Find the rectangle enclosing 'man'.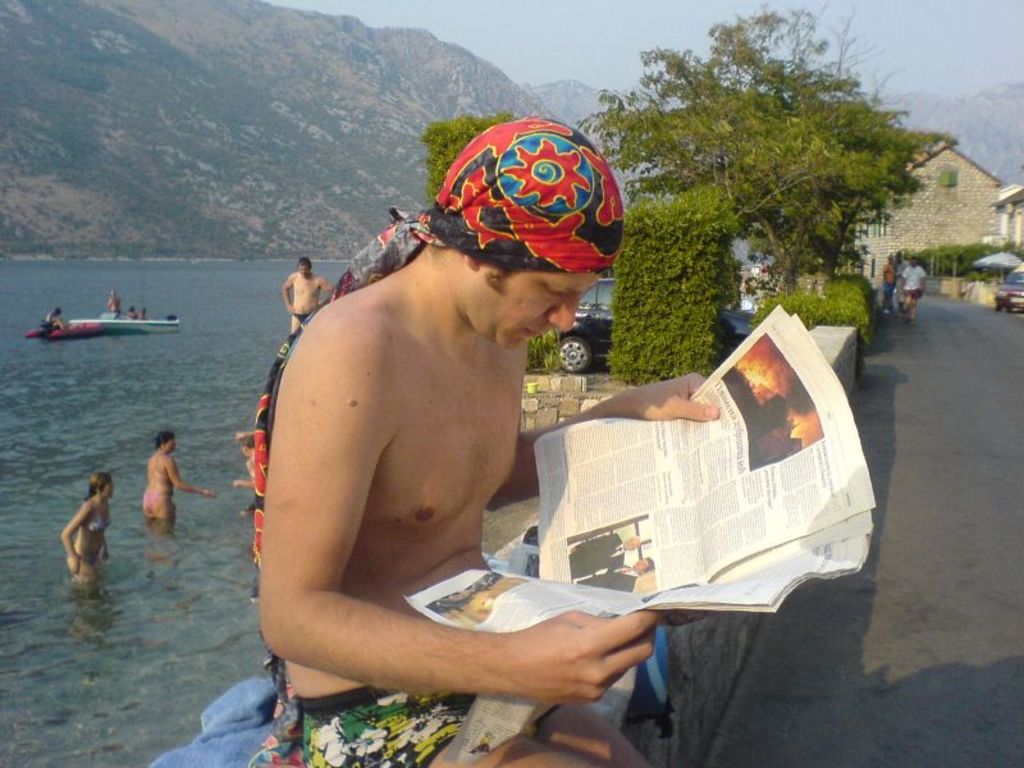
bbox=(879, 252, 901, 311).
